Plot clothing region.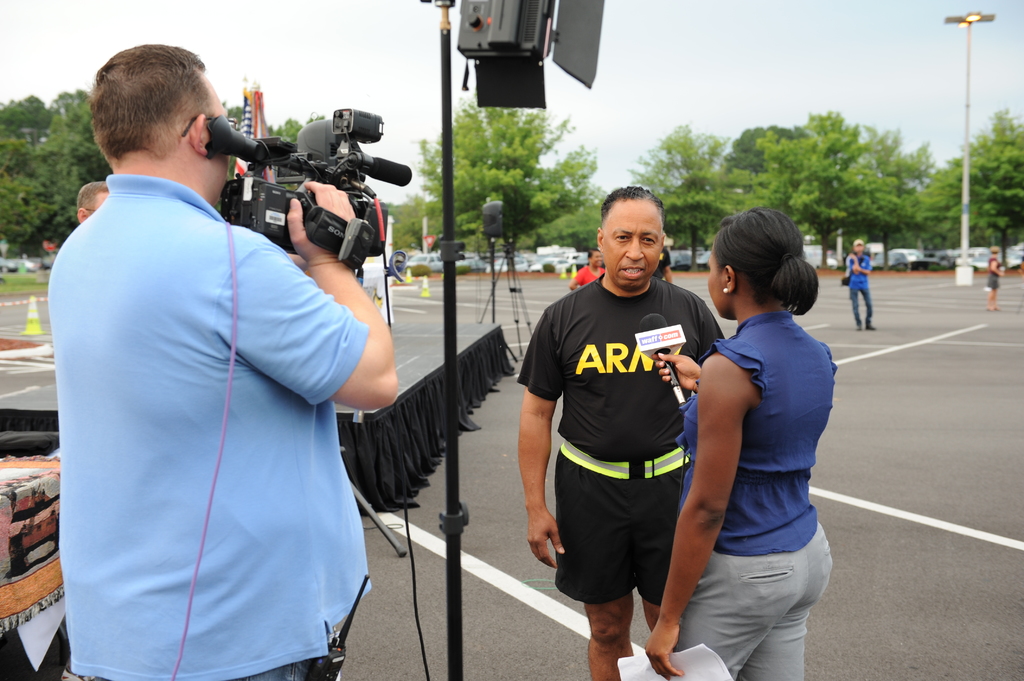
Plotted at (514,276,735,602).
